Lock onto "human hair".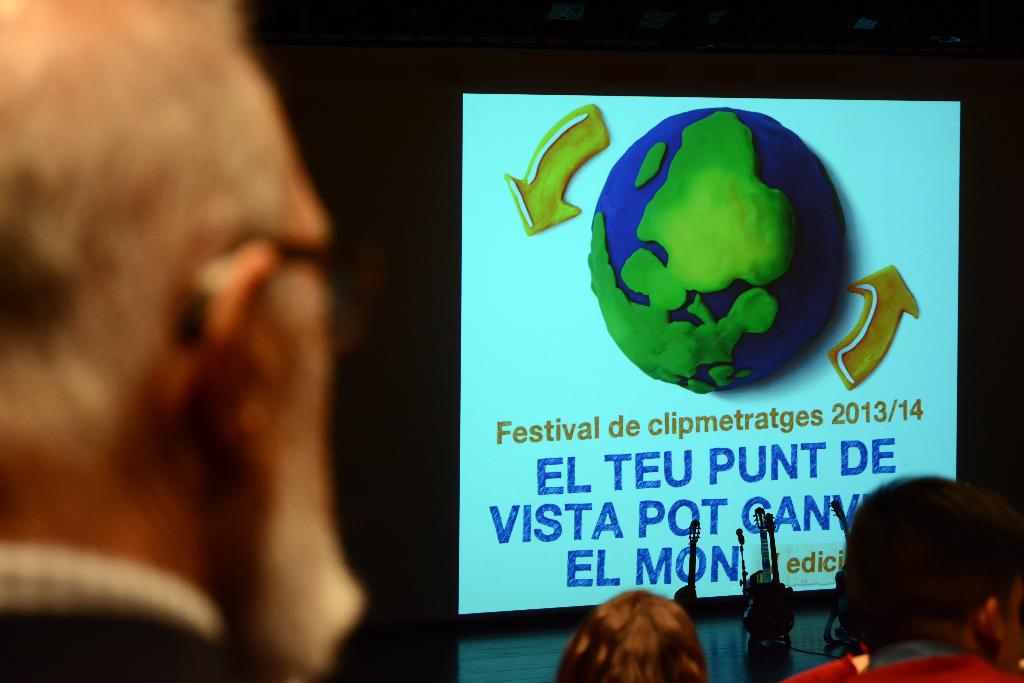
Locked: left=838, top=490, right=1016, bottom=654.
